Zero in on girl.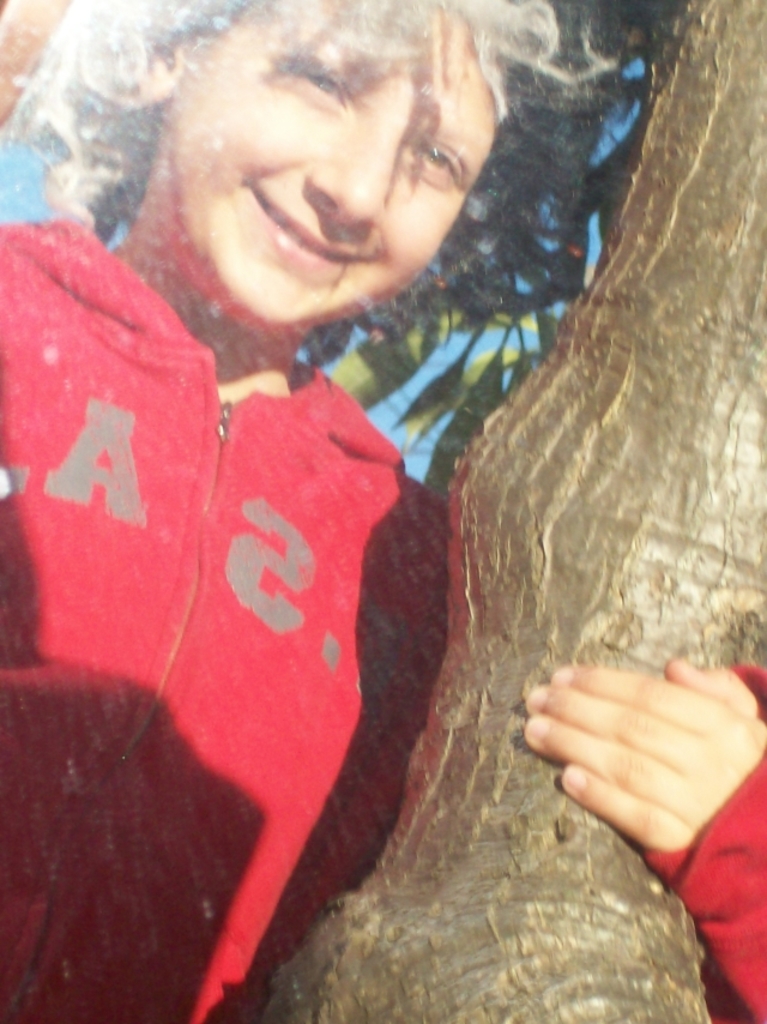
Zeroed in: bbox=(0, 0, 766, 1023).
